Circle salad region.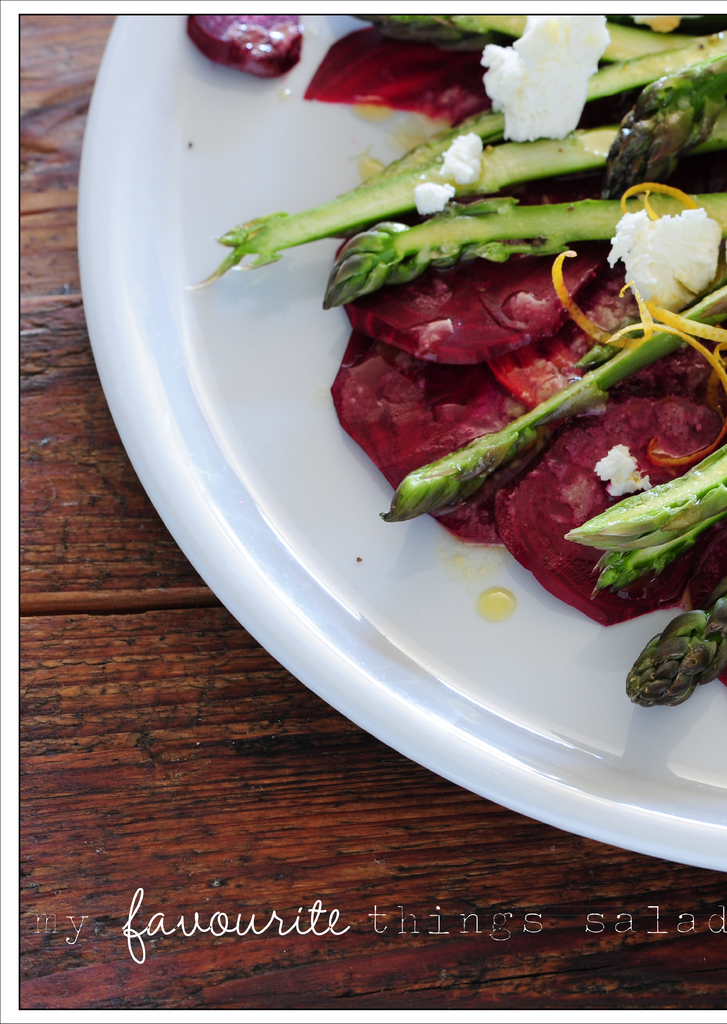
Region: bbox=[163, 4, 726, 724].
